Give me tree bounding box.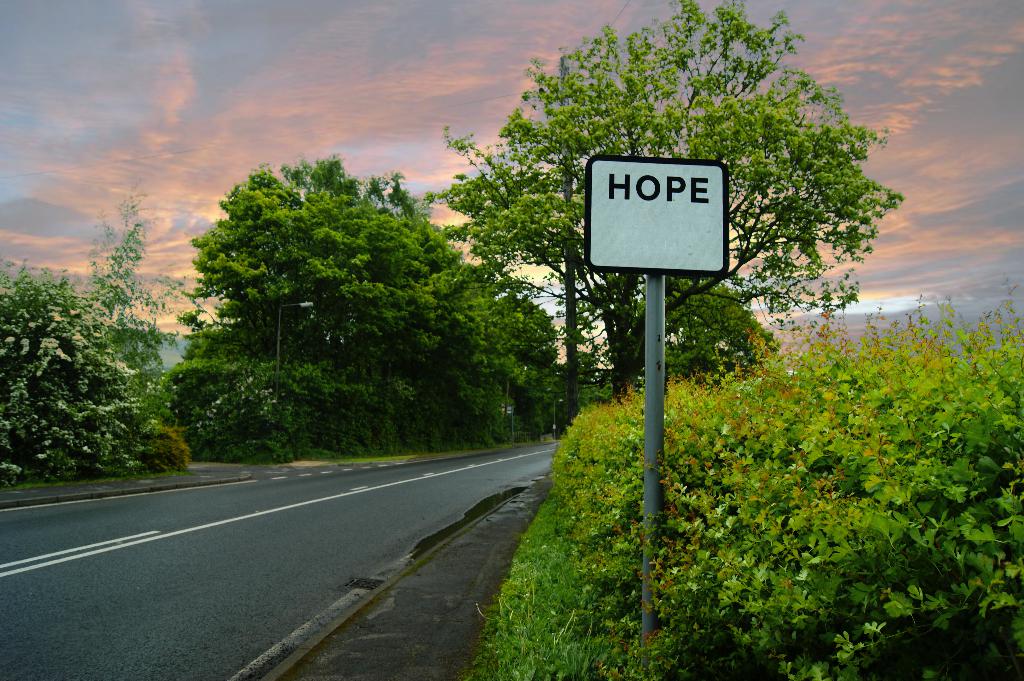
(x1=1, y1=193, x2=206, y2=471).
